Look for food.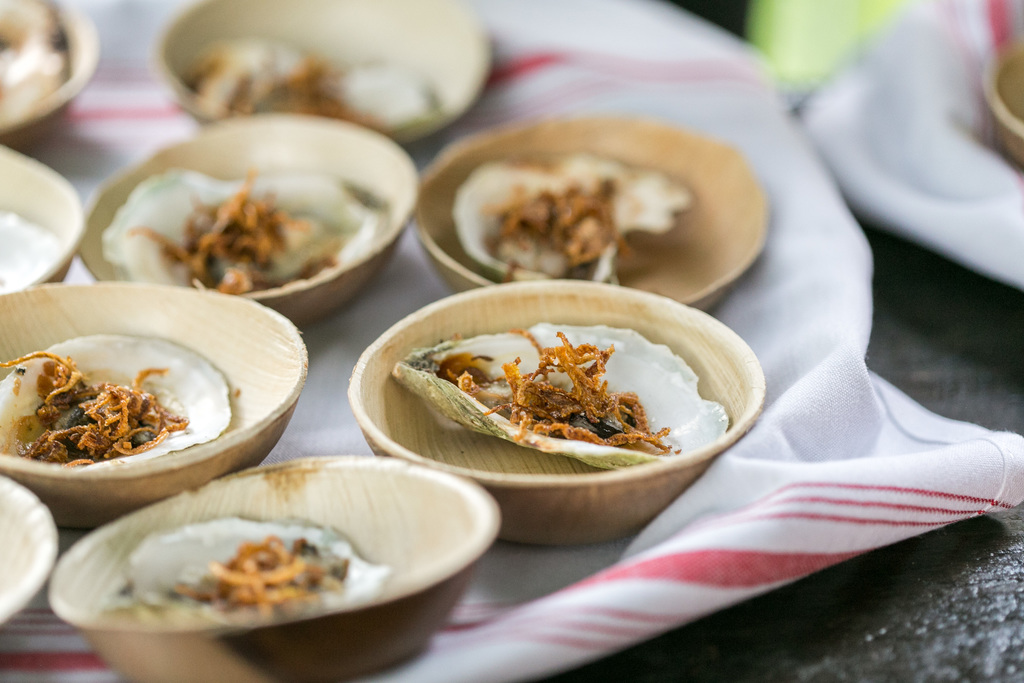
Found: crop(92, 169, 388, 304).
